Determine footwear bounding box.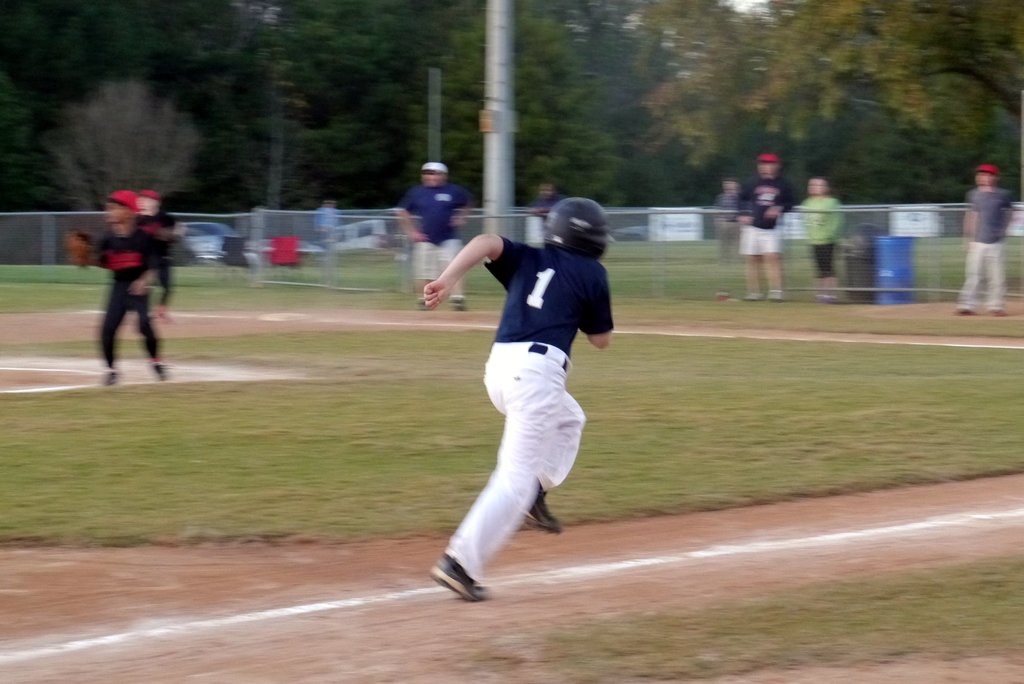
Determined: select_region(981, 302, 1004, 317).
